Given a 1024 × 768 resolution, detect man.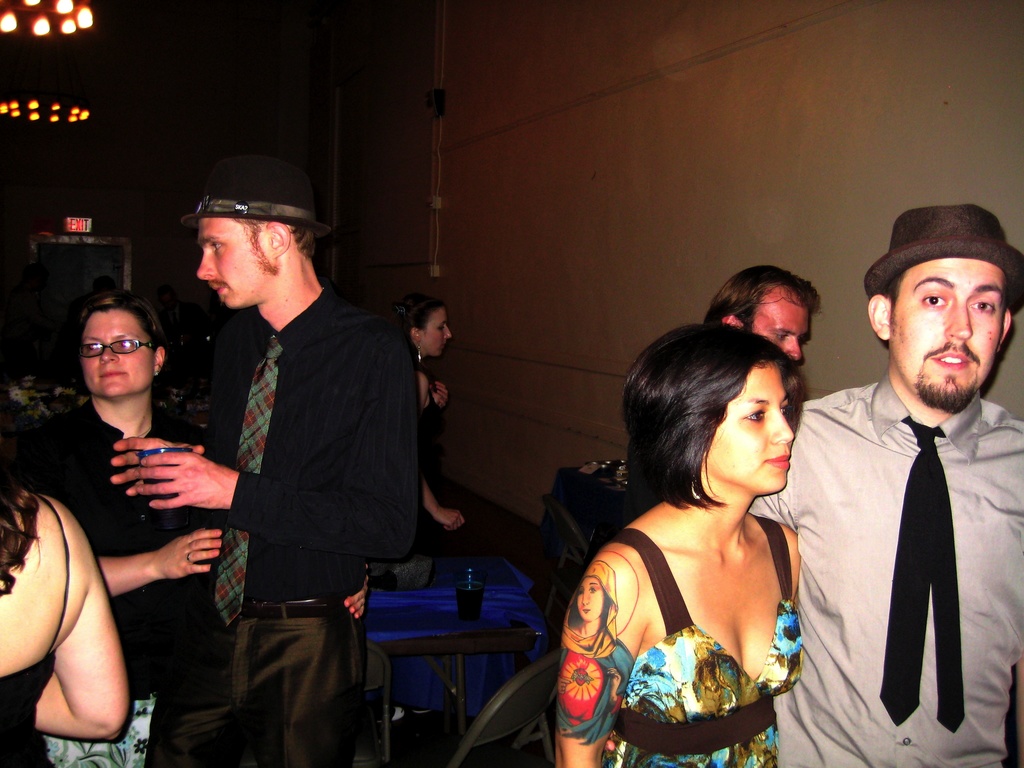
<box>702,263,824,364</box>.
